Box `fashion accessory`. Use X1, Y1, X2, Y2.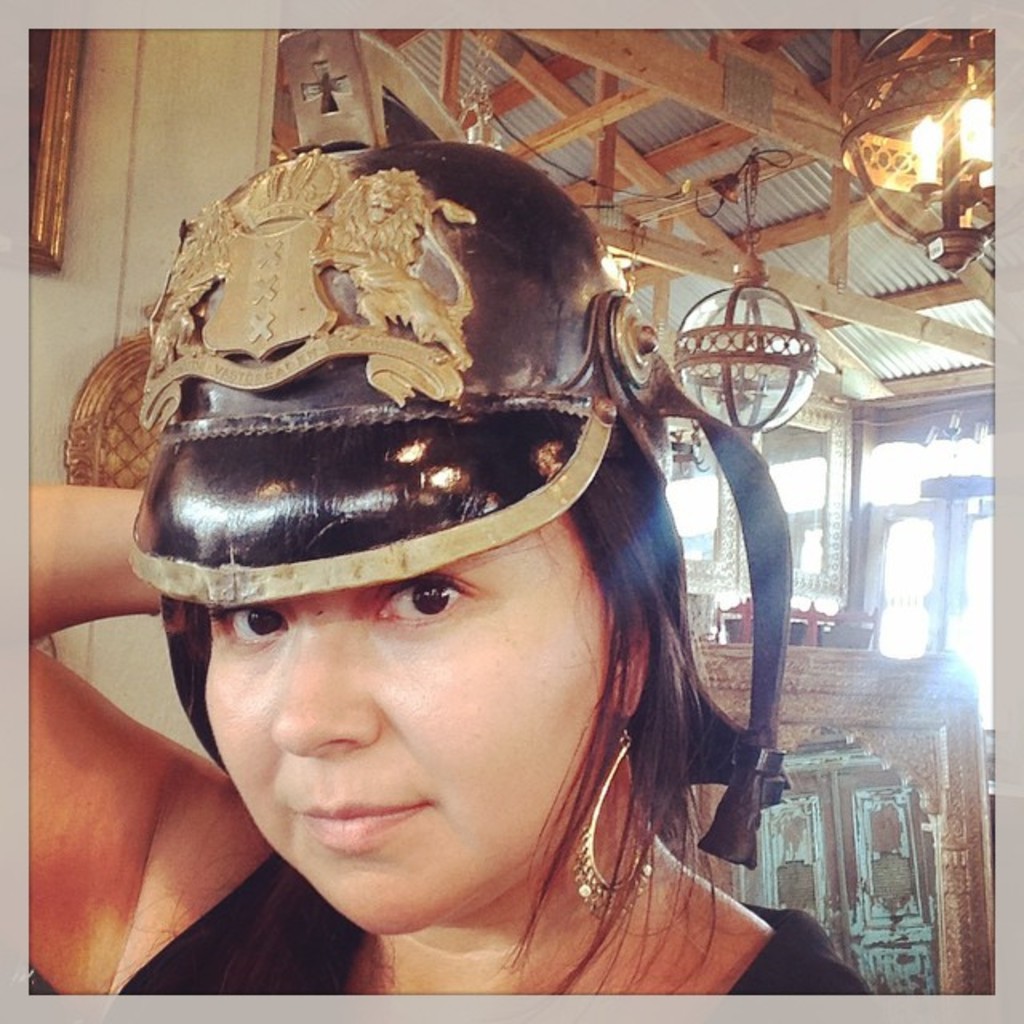
98, 118, 798, 875.
